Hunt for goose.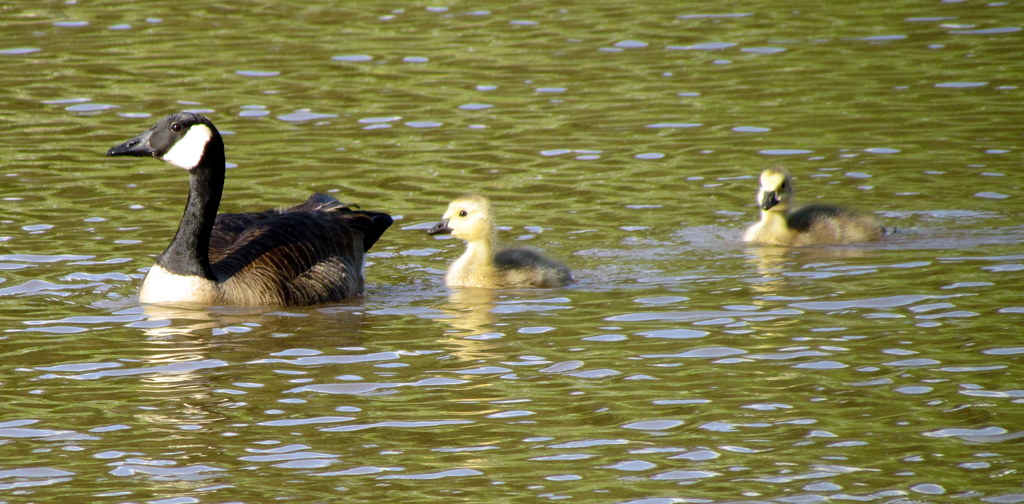
Hunted down at <bbox>742, 165, 900, 245</bbox>.
